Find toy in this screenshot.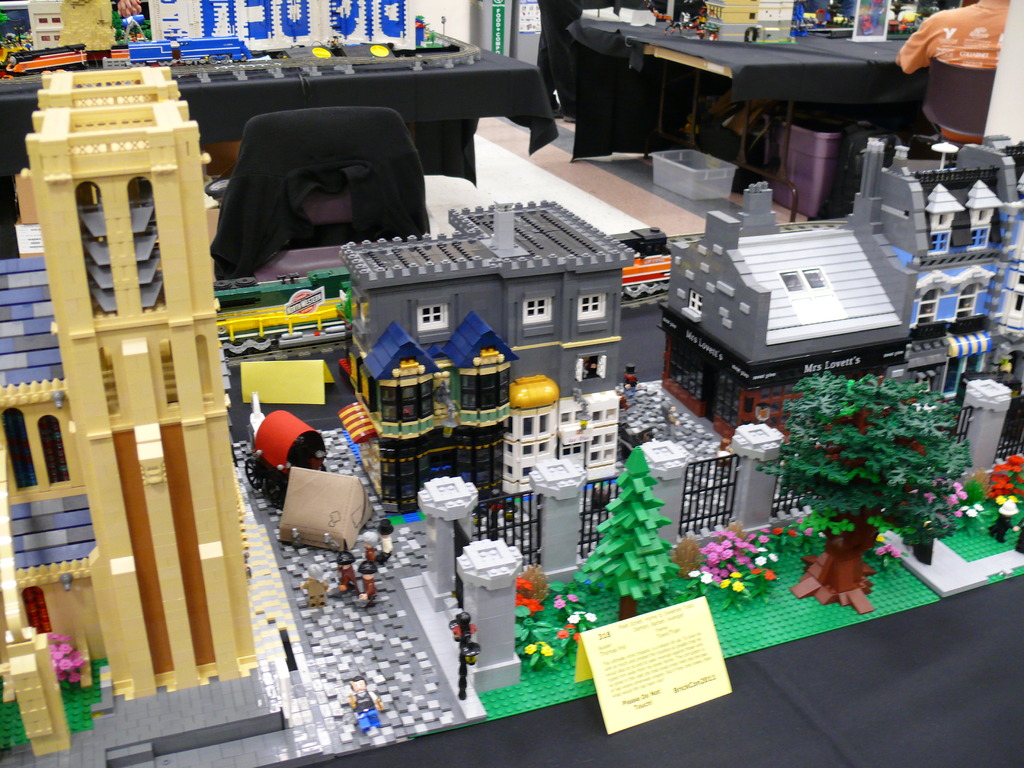
The bounding box for toy is [x1=335, y1=549, x2=367, y2=596].
